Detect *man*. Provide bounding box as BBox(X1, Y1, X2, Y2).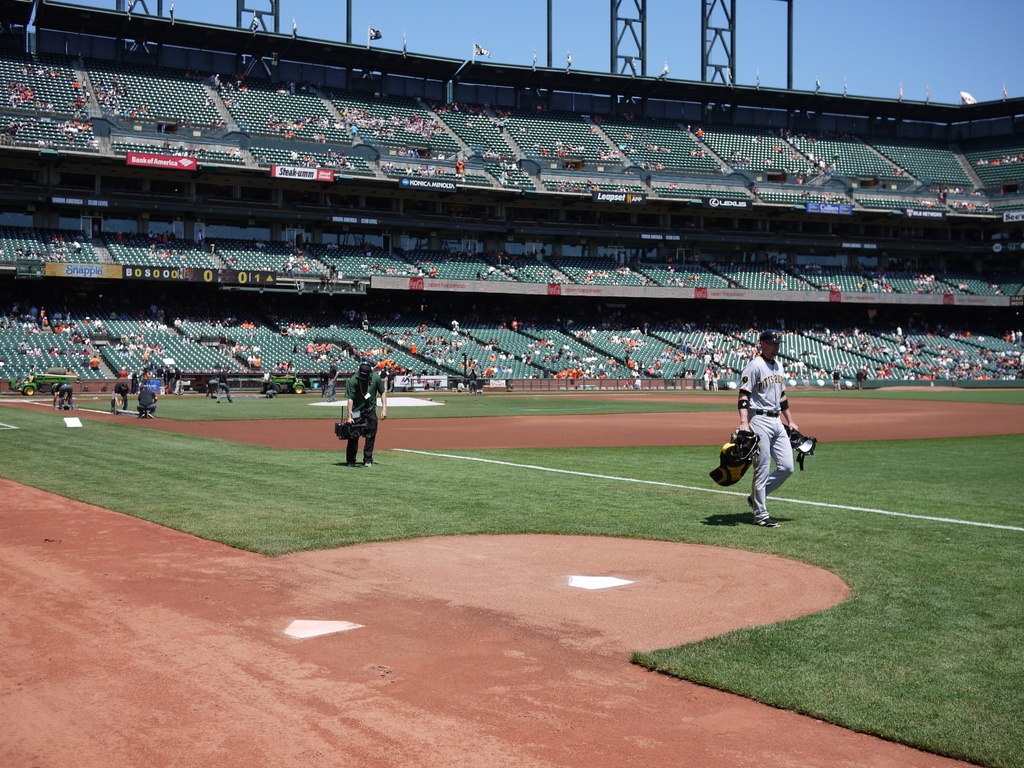
BBox(623, 129, 635, 140).
